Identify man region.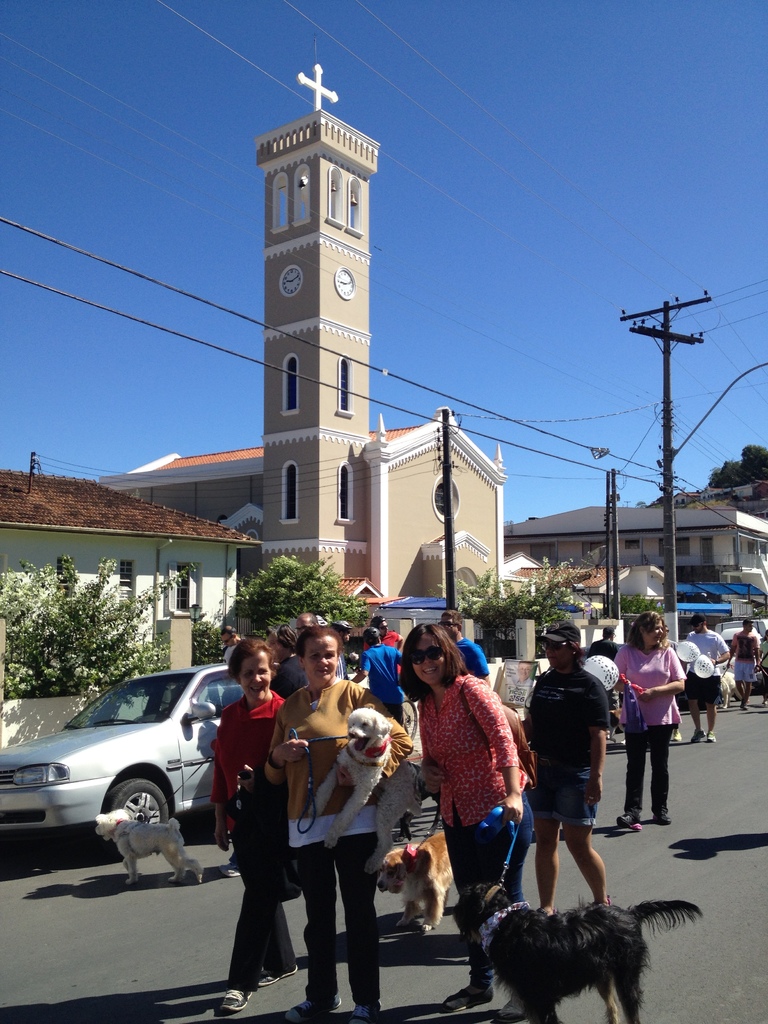
Region: [296, 608, 314, 634].
